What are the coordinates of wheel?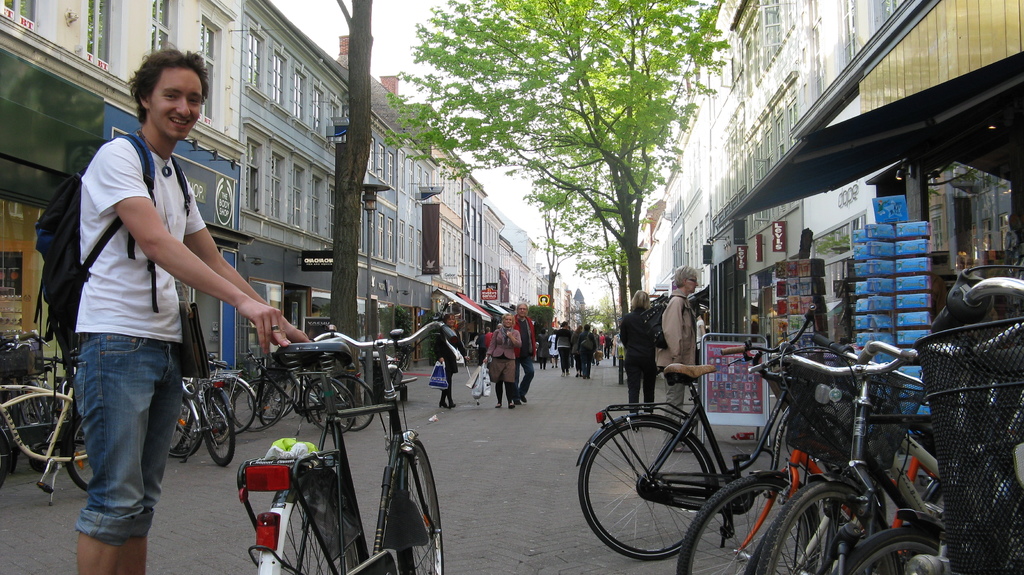
BBox(583, 417, 714, 555).
